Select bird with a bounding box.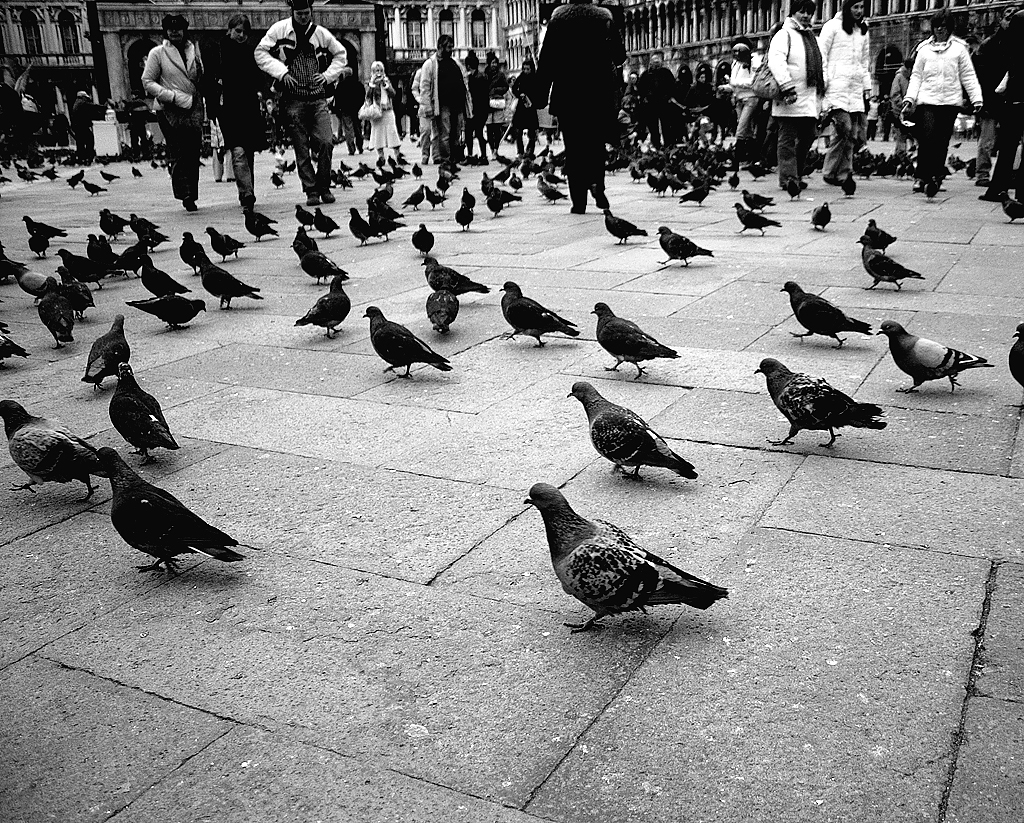
(104,359,181,460).
